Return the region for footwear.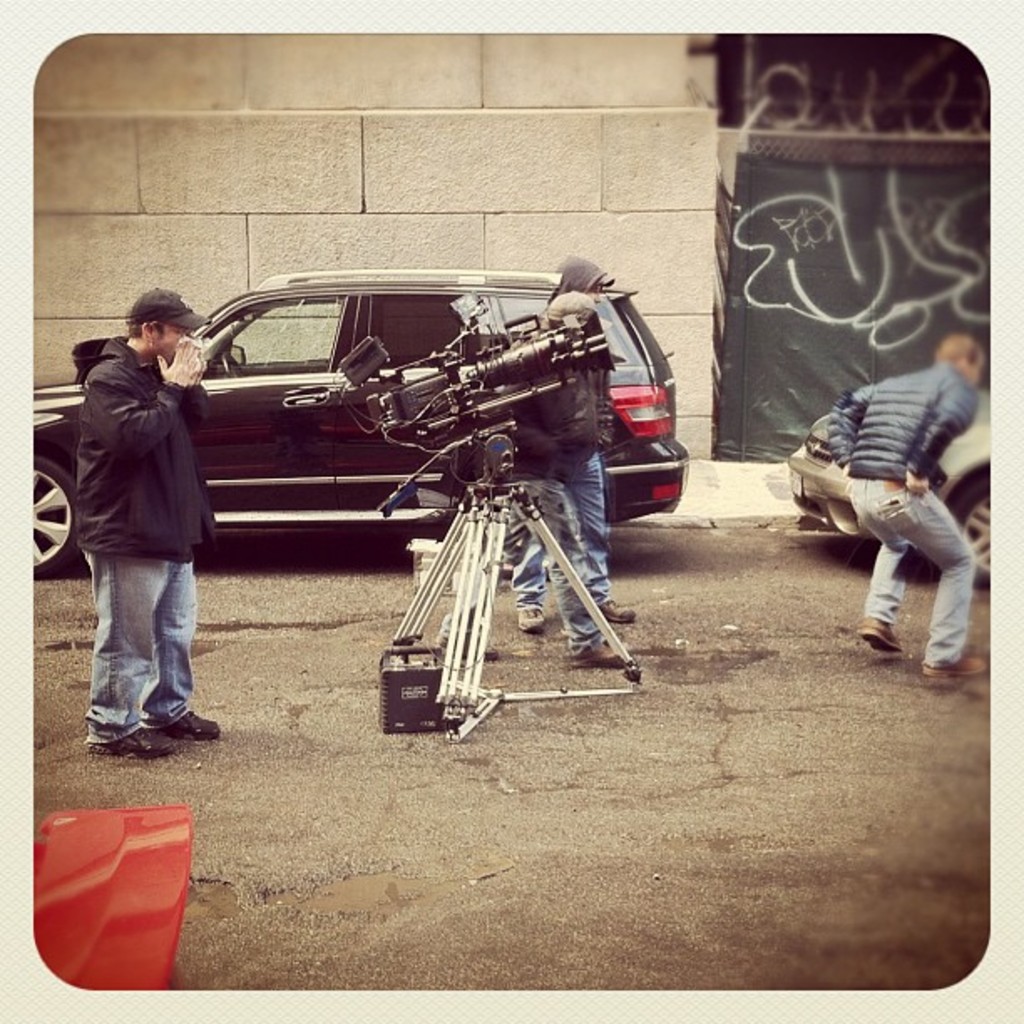
<region>159, 708, 219, 736</region>.
